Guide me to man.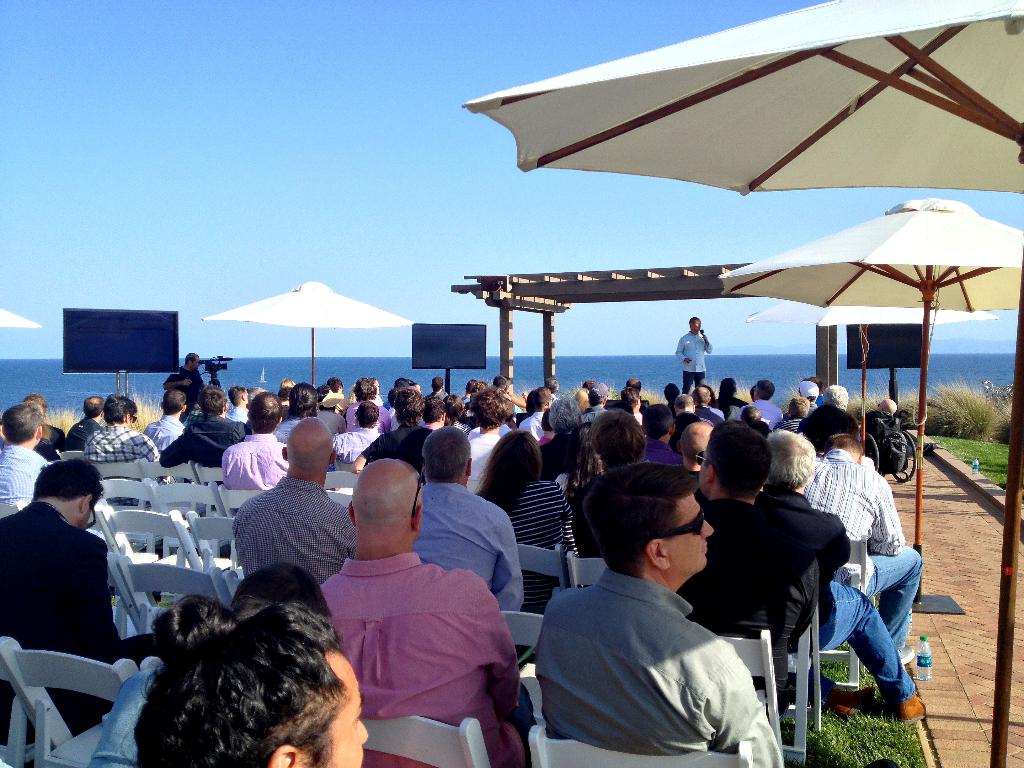
Guidance: crop(230, 413, 354, 582).
